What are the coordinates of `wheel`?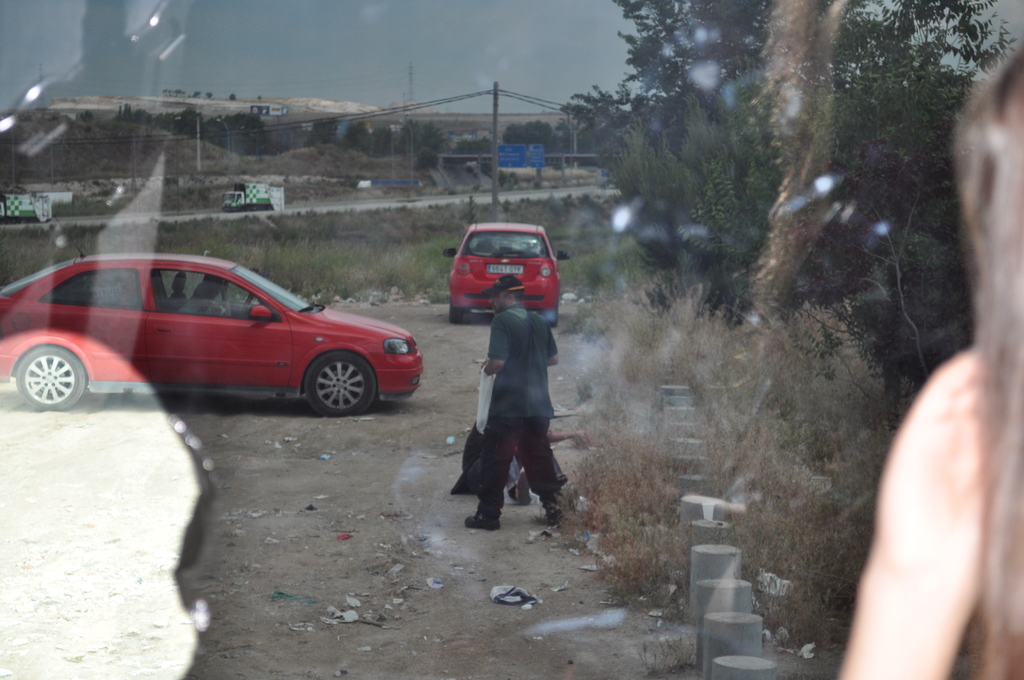
box(447, 304, 463, 328).
